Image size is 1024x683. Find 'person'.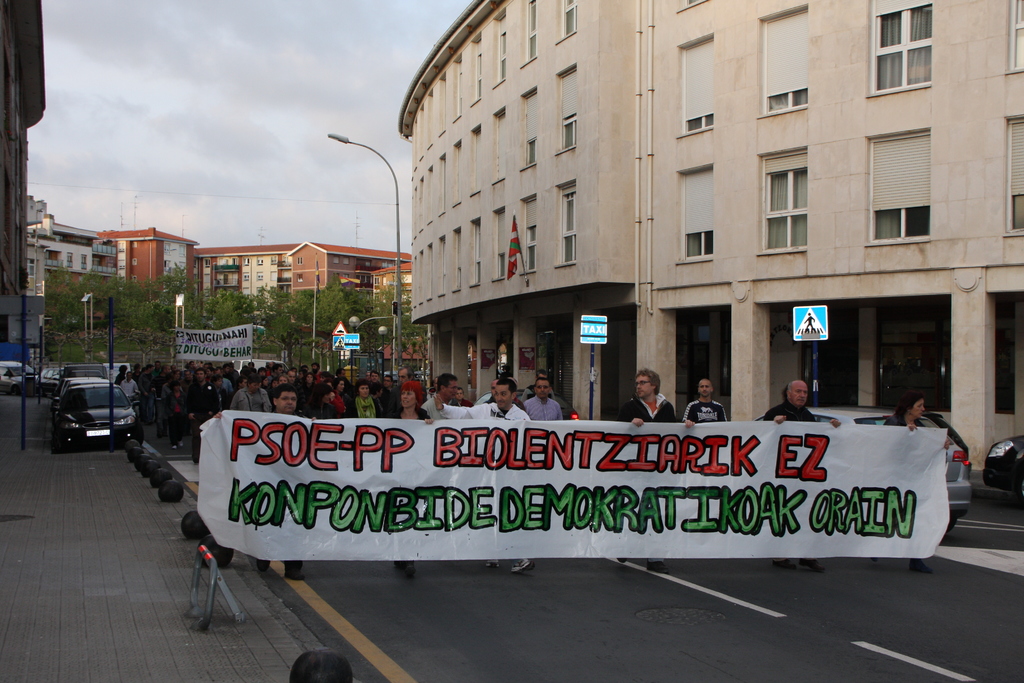
[687, 375, 739, 438].
